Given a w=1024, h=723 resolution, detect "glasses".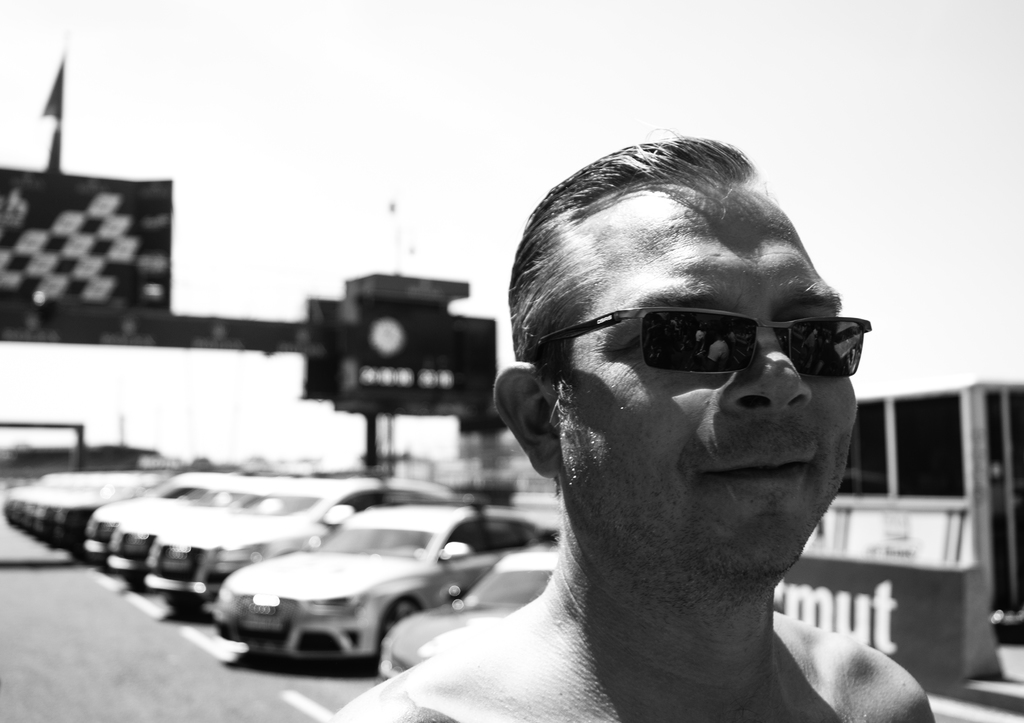
bbox=(520, 286, 878, 428).
